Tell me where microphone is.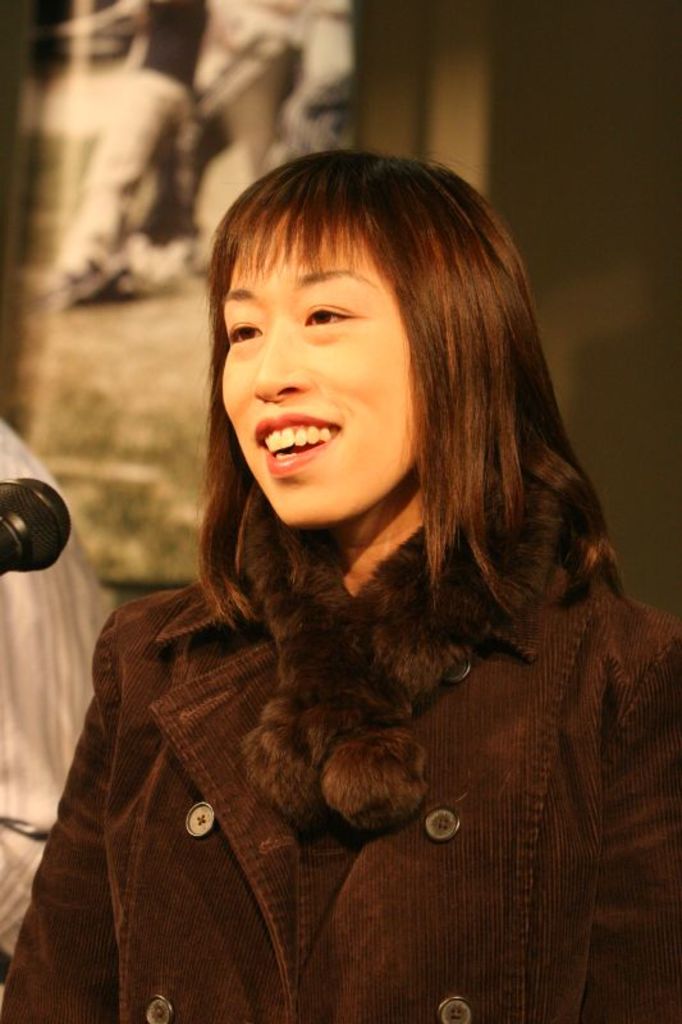
microphone is at (0,467,70,577).
